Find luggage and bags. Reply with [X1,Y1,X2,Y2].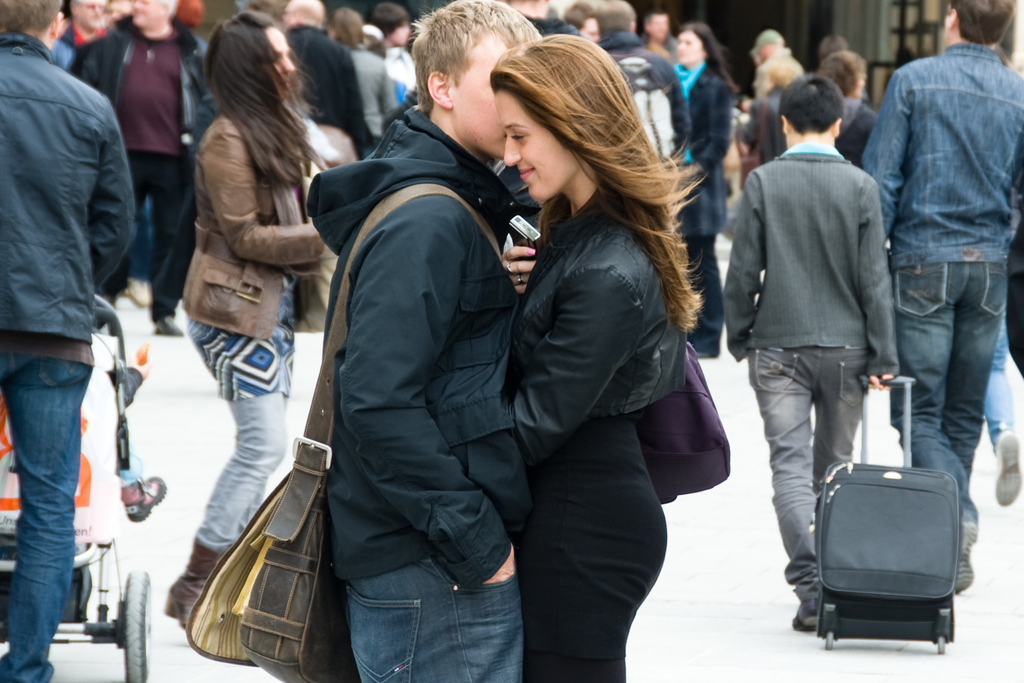
[636,340,732,509].
